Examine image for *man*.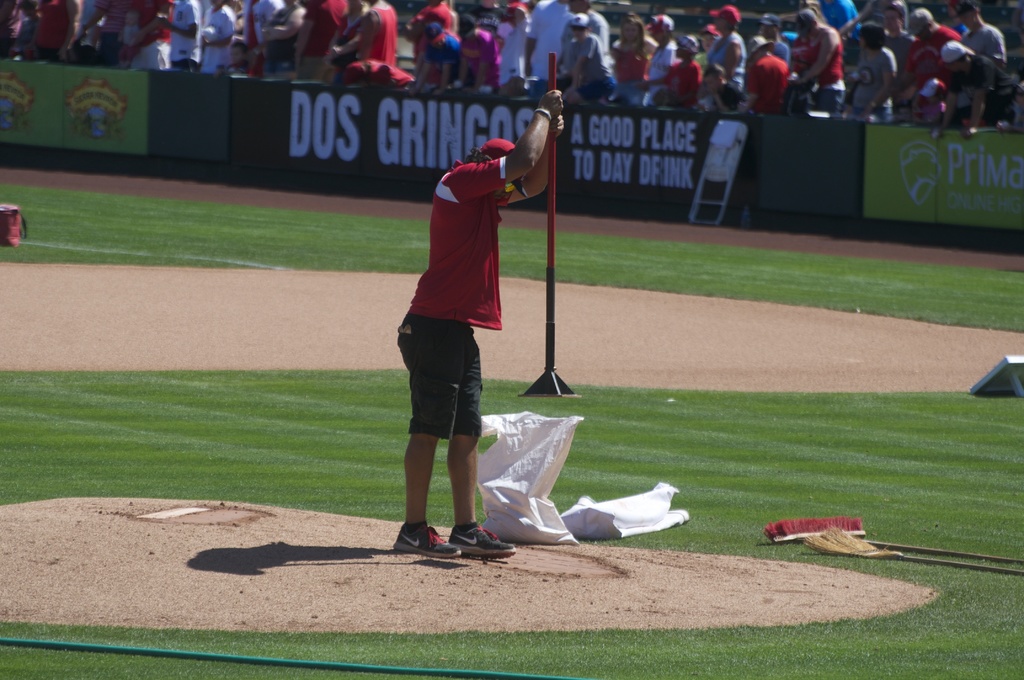
Examination result: {"left": 0, "top": 0, "right": 31, "bottom": 58}.
